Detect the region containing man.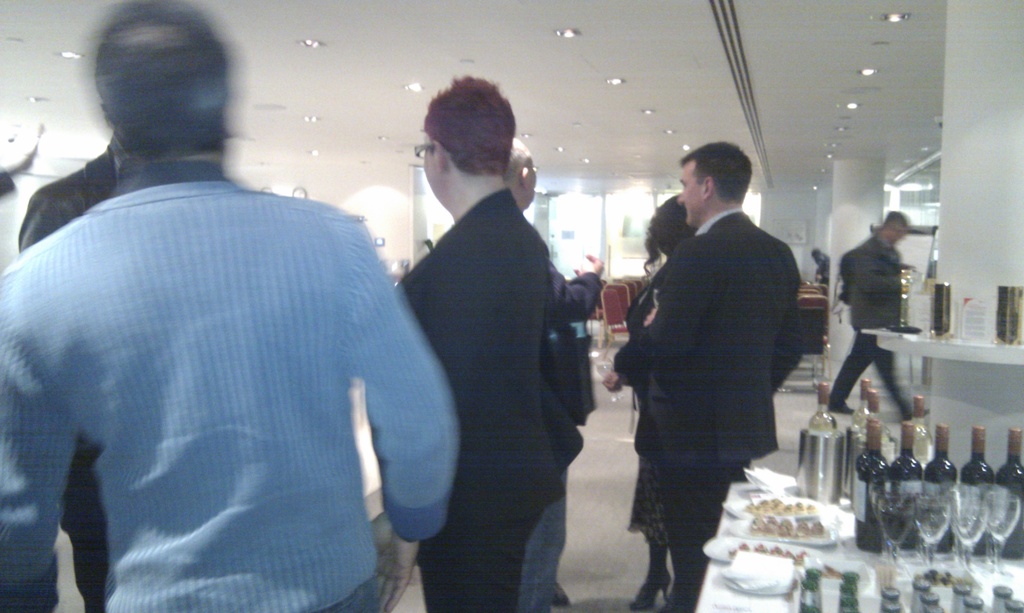
x1=828 y1=203 x2=911 y2=417.
